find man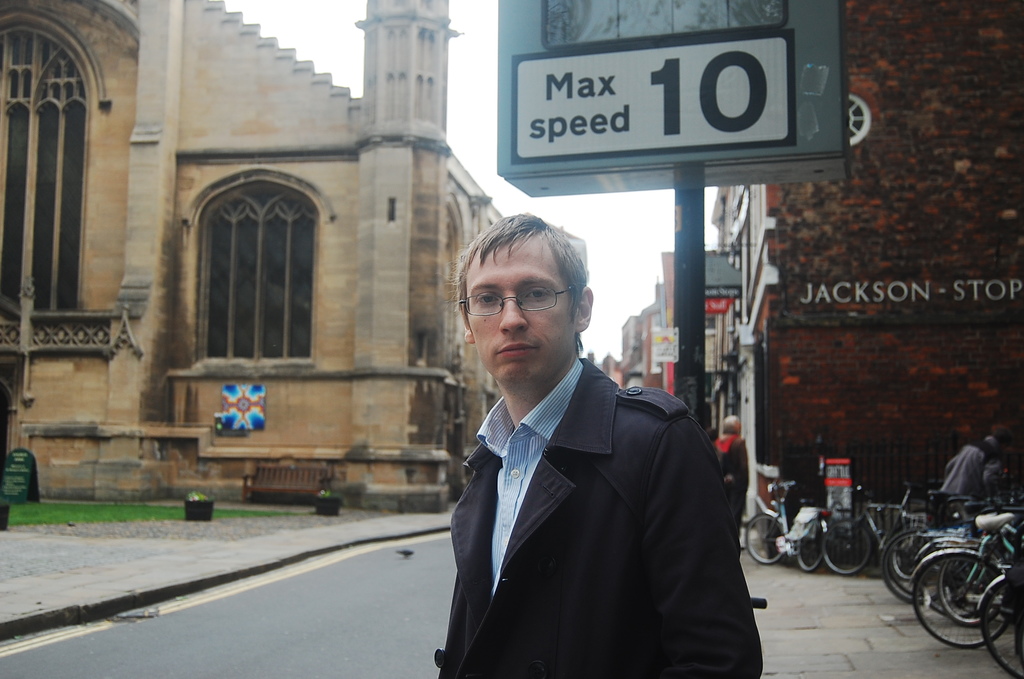
{"left": 413, "top": 219, "right": 760, "bottom": 678}
